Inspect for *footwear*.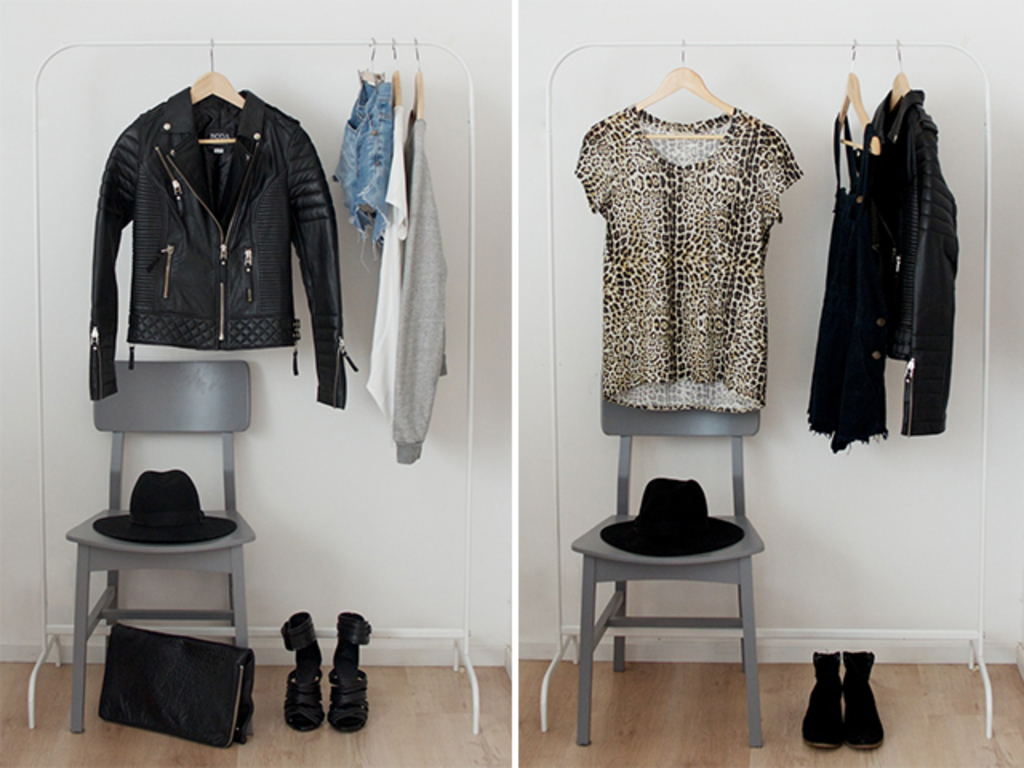
Inspection: x1=802, y1=643, x2=842, y2=754.
